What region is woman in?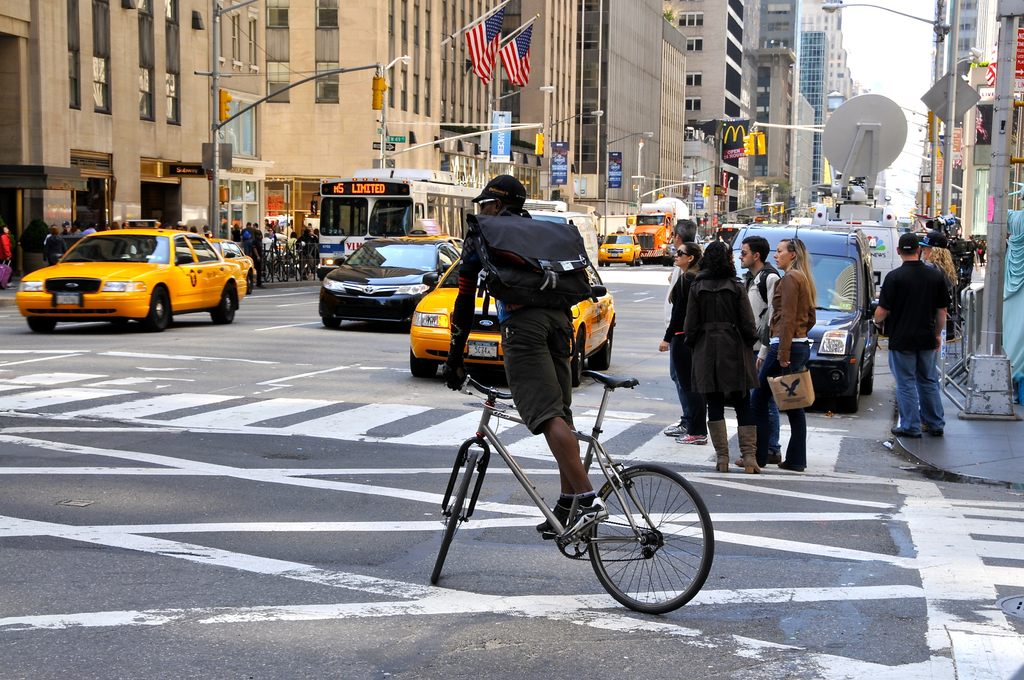
680 239 780 470.
